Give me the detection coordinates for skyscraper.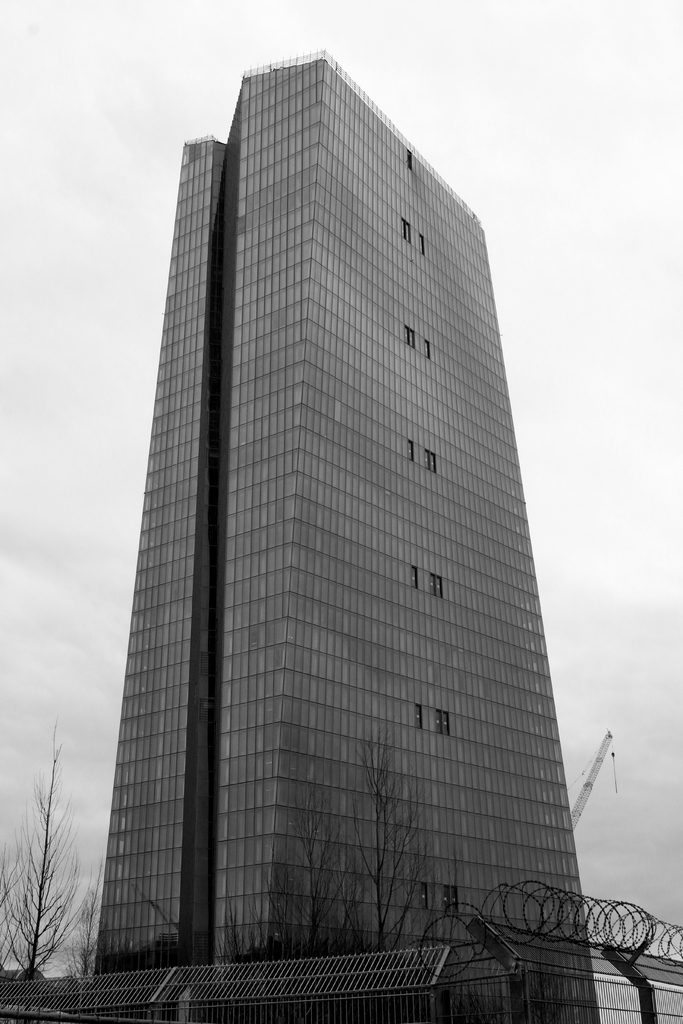
<region>53, 23, 626, 1013</region>.
